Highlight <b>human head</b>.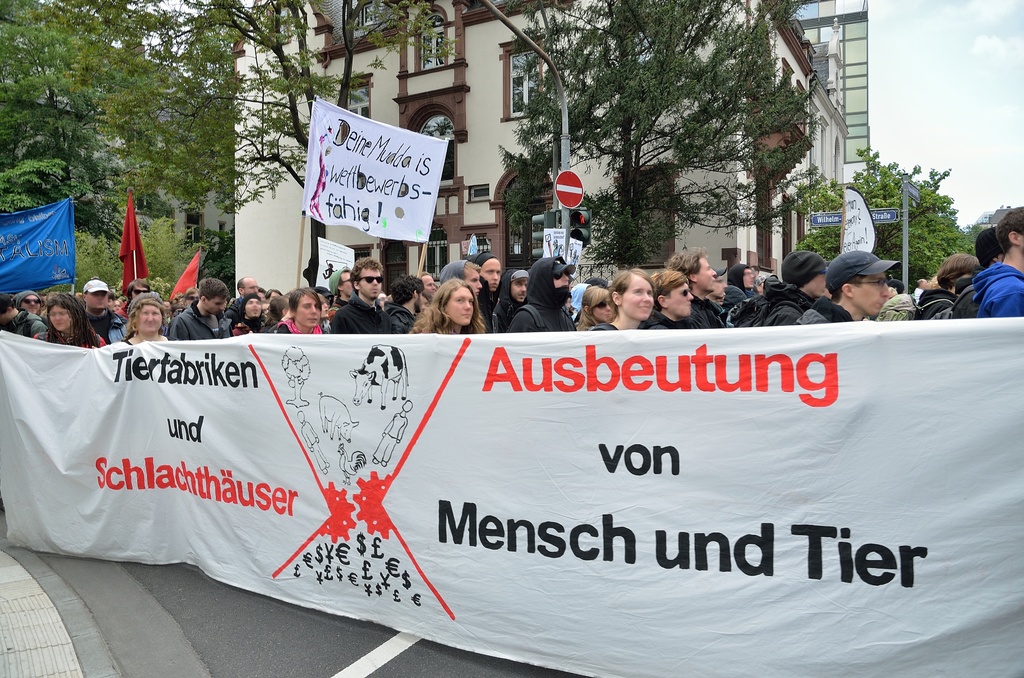
Highlighted region: (751, 269, 776, 295).
